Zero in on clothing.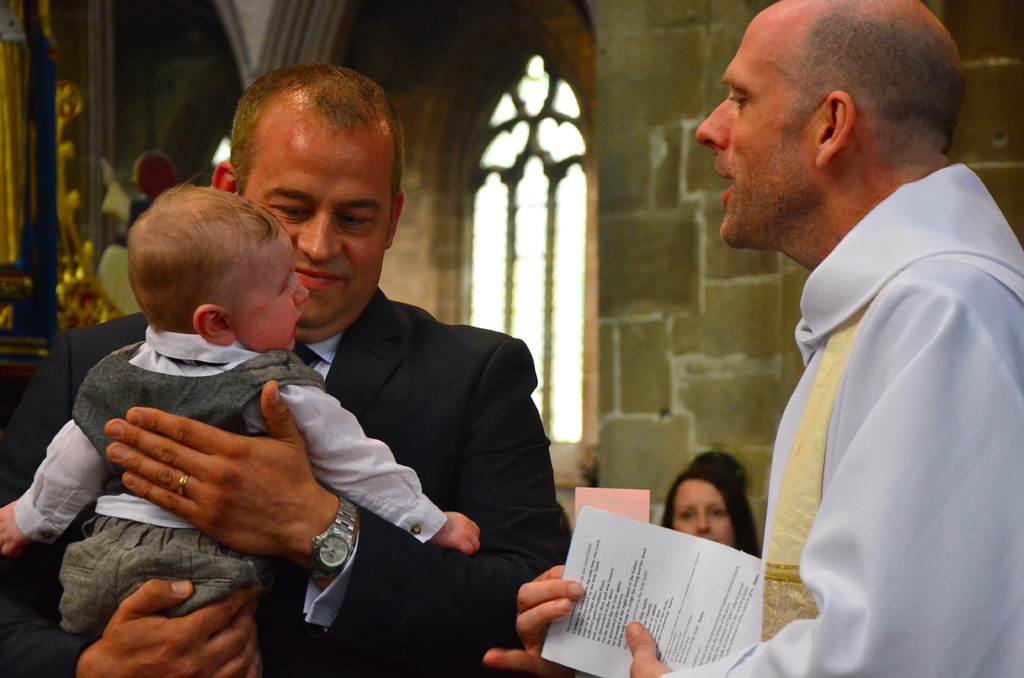
Zeroed in: [x1=12, y1=319, x2=452, y2=636].
